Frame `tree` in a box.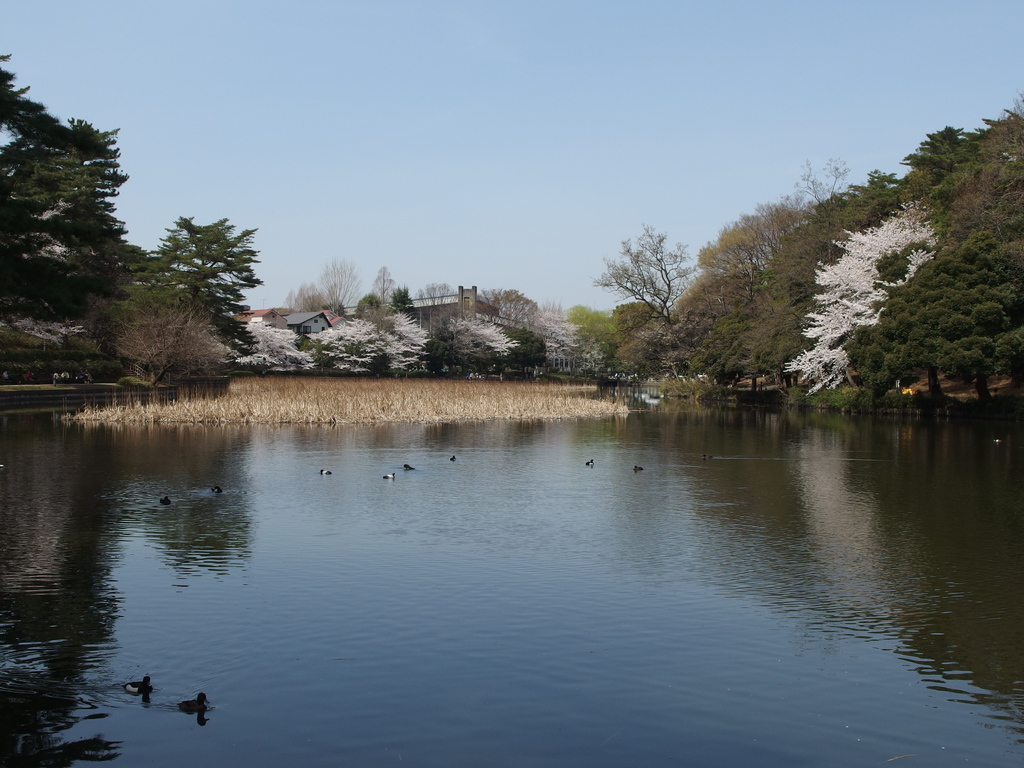
412,280,459,307.
